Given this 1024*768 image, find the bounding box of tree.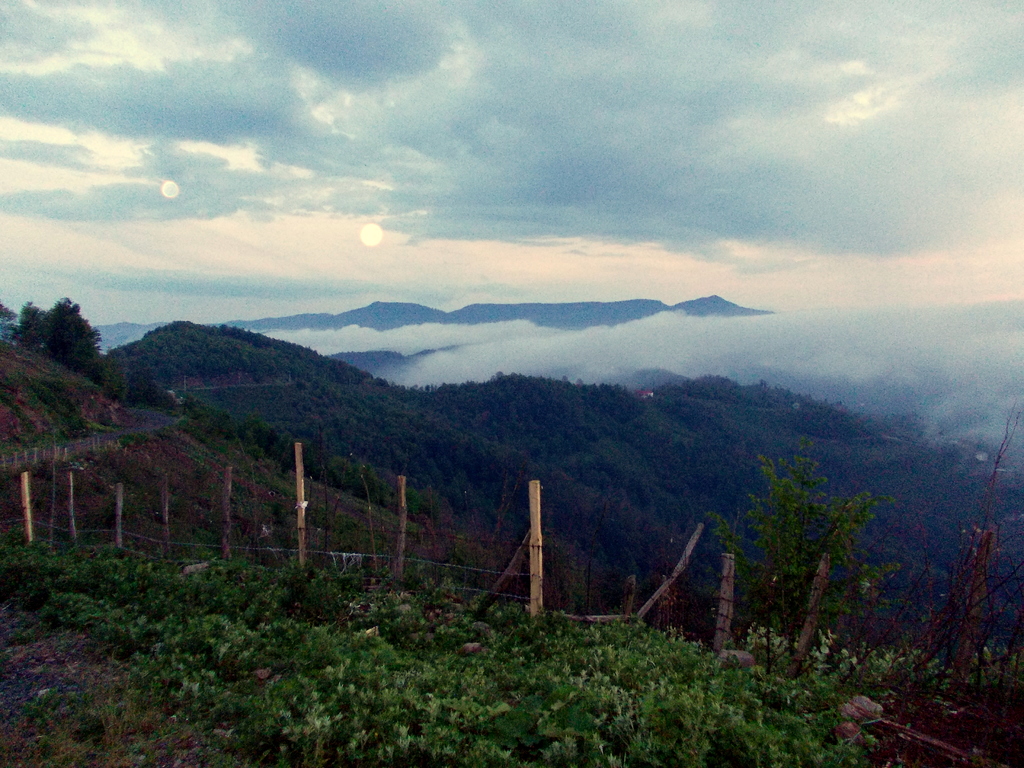
723 428 892 668.
